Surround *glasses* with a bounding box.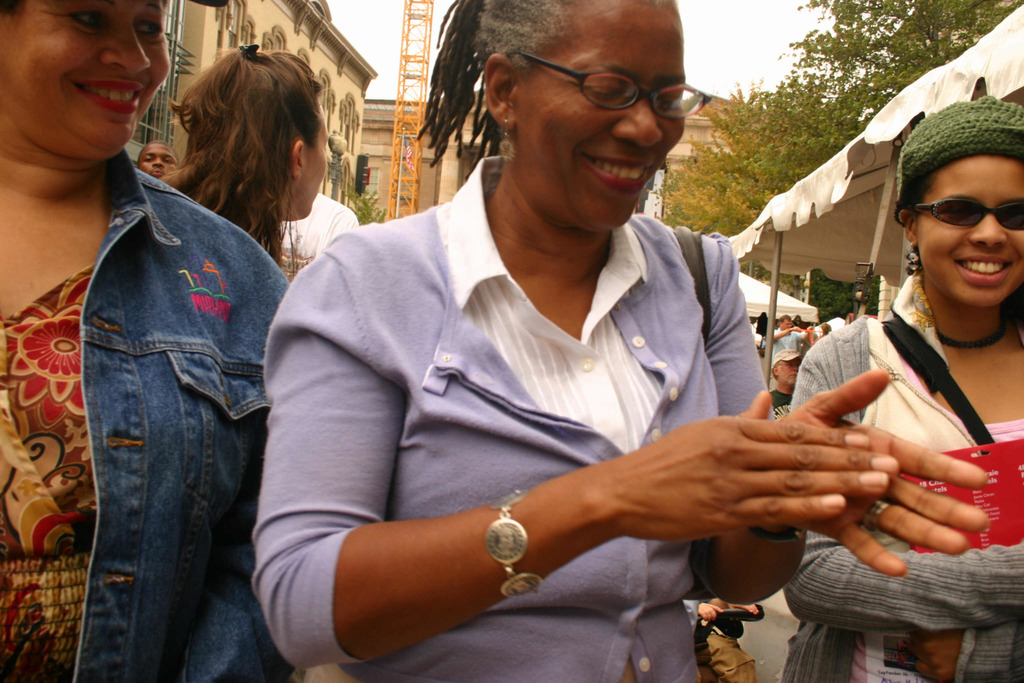
(483,47,721,122).
